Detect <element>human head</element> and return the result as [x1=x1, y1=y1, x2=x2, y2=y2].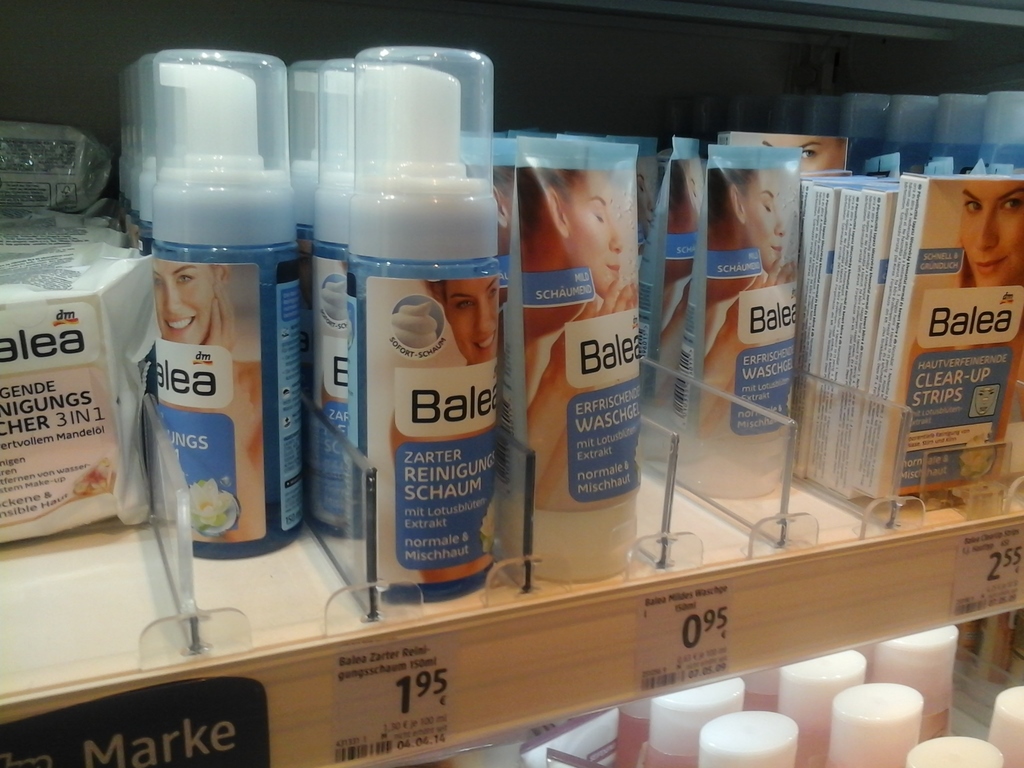
[x1=437, y1=275, x2=499, y2=366].
